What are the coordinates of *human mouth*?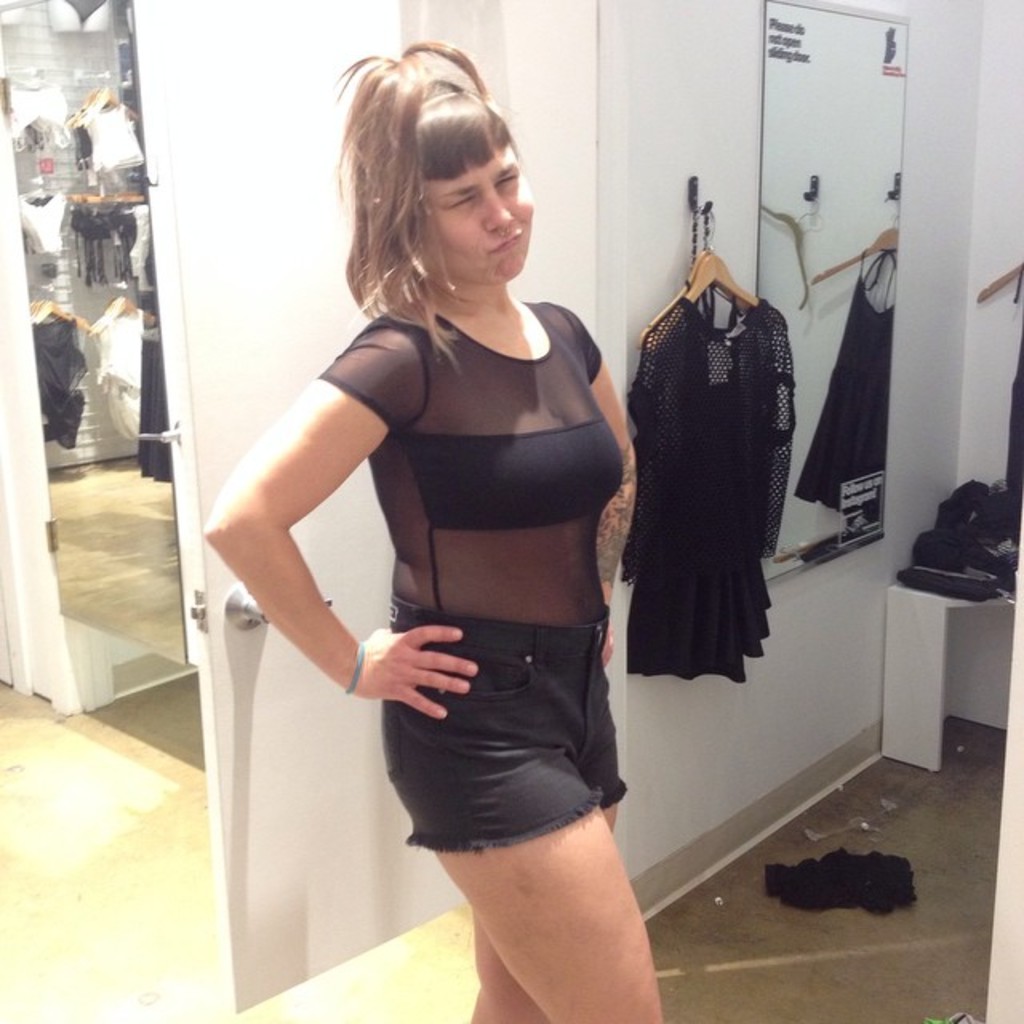
box=[493, 238, 522, 251].
